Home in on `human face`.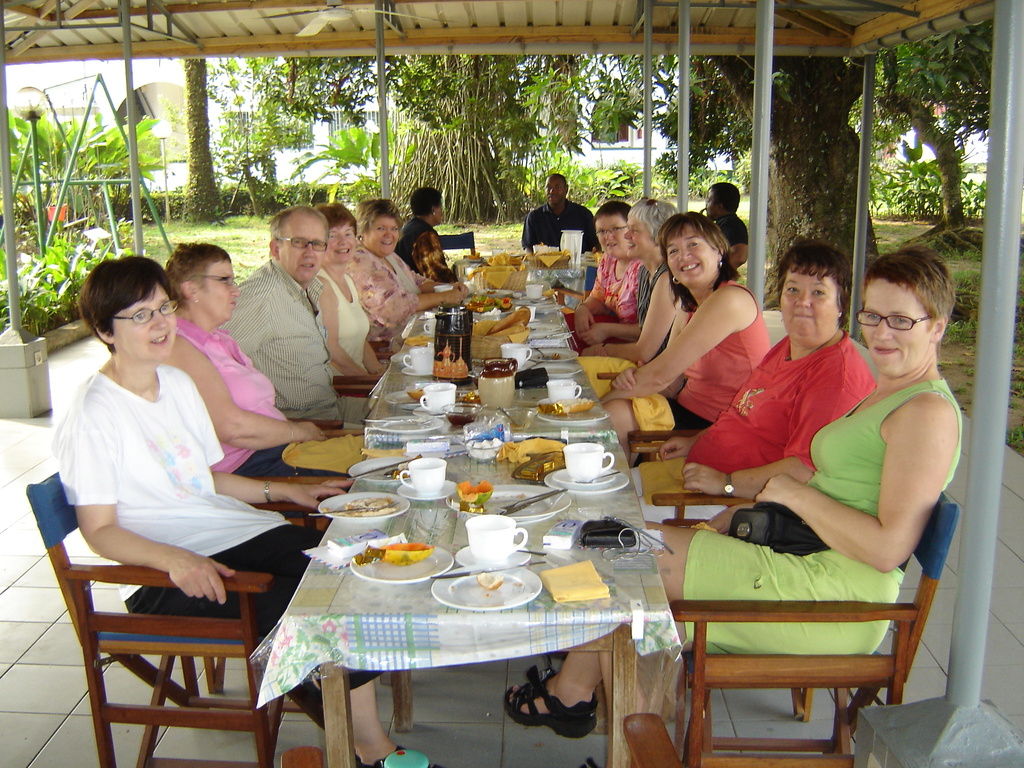
Homed in at bbox=[624, 218, 653, 259].
